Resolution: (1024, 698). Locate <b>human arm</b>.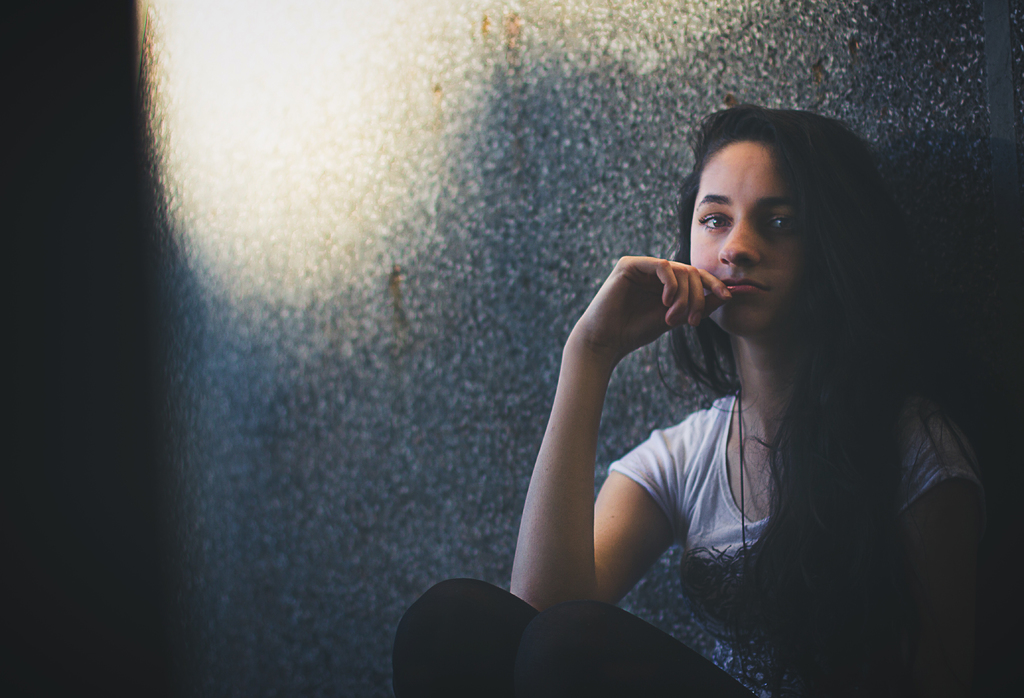
Rect(902, 400, 993, 695).
